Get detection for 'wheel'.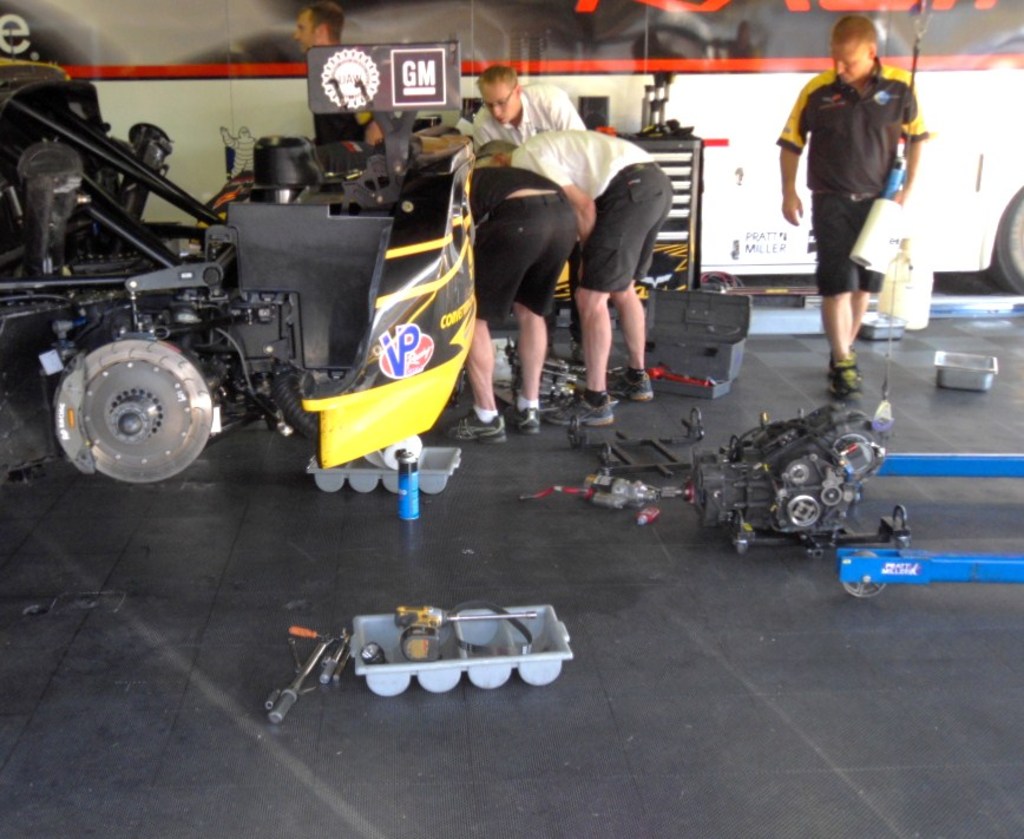
Detection: BBox(789, 497, 820, 526).
